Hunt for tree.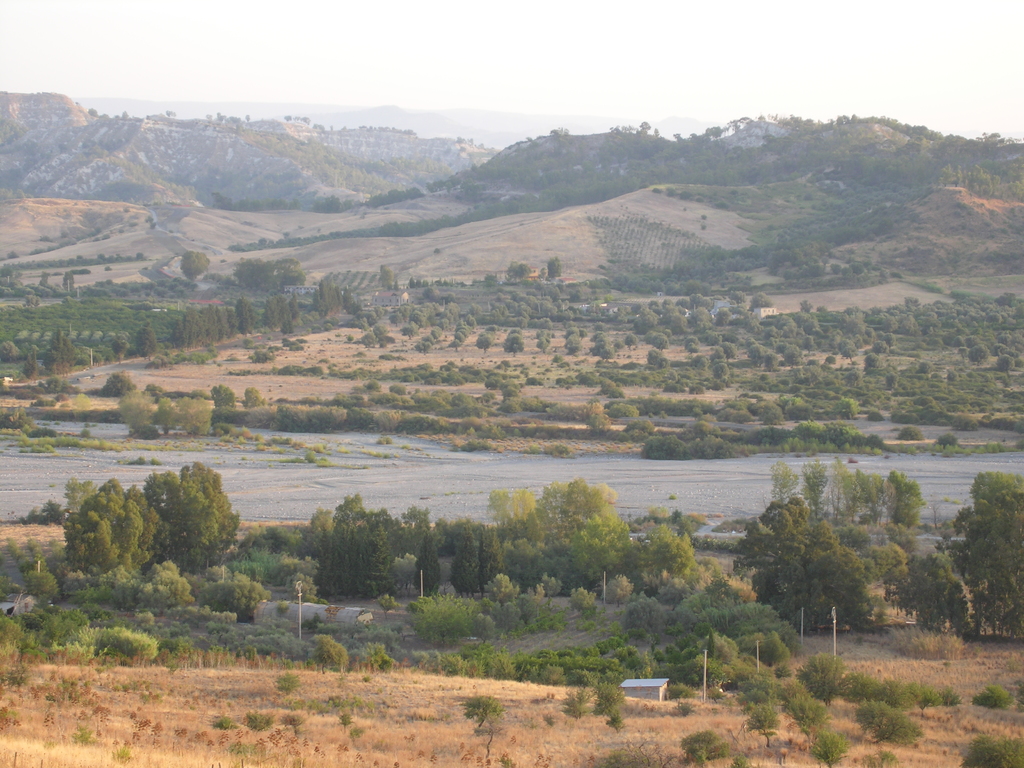
Hunted down at 856/471/889/529.
